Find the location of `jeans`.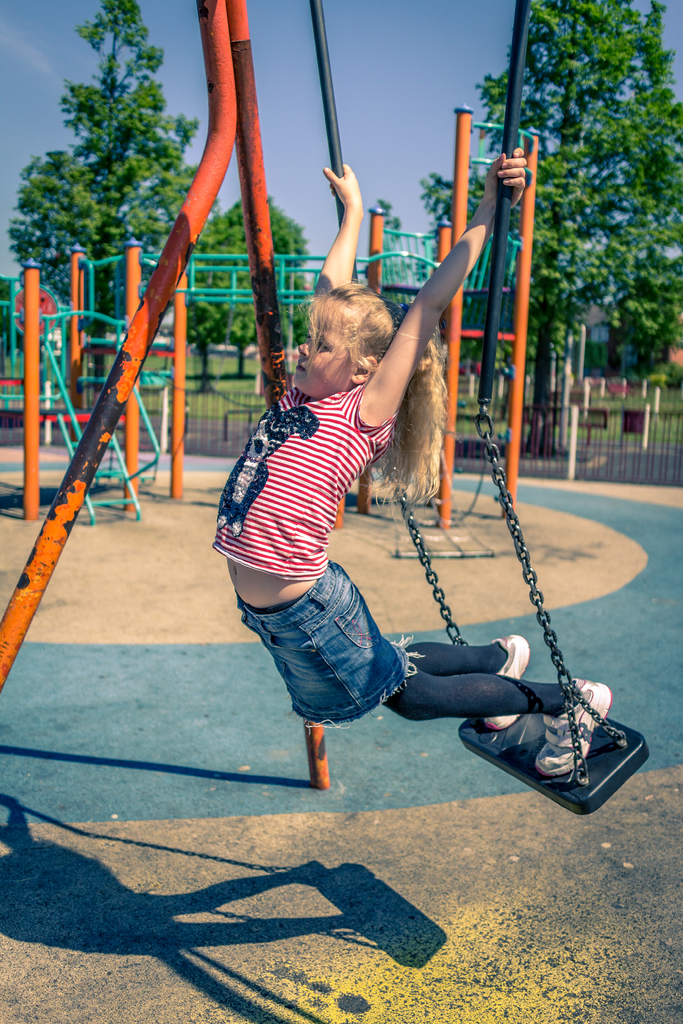
Location: box=[233, 557, 428, 730].
